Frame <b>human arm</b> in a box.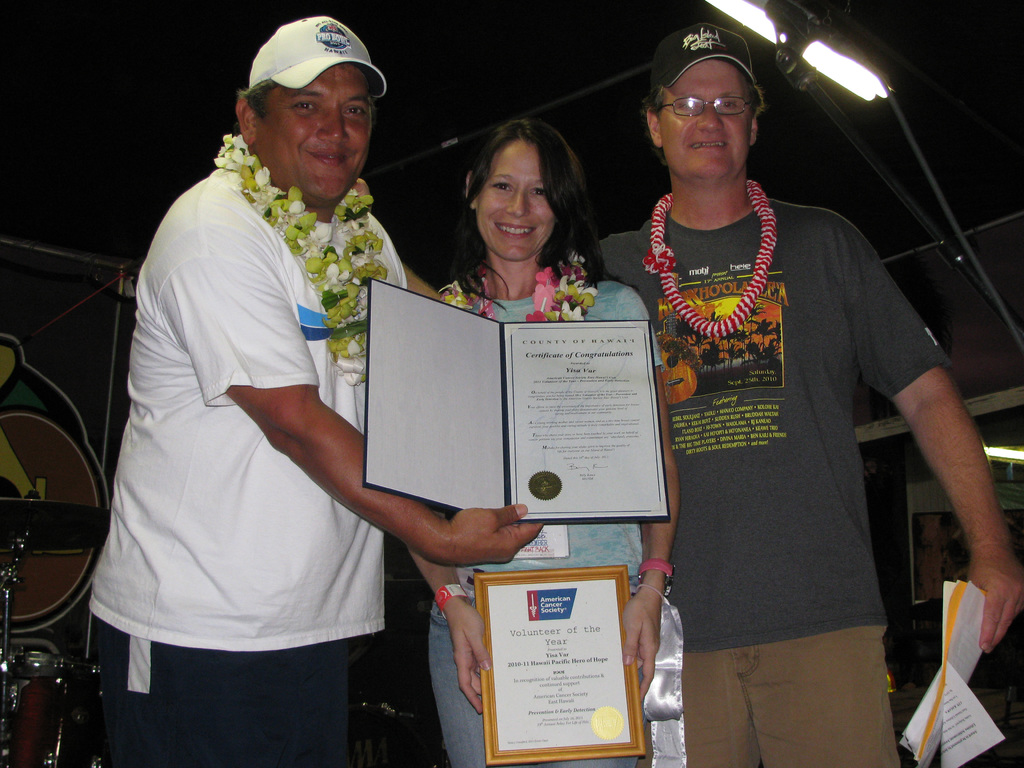
615:285:684:701.
